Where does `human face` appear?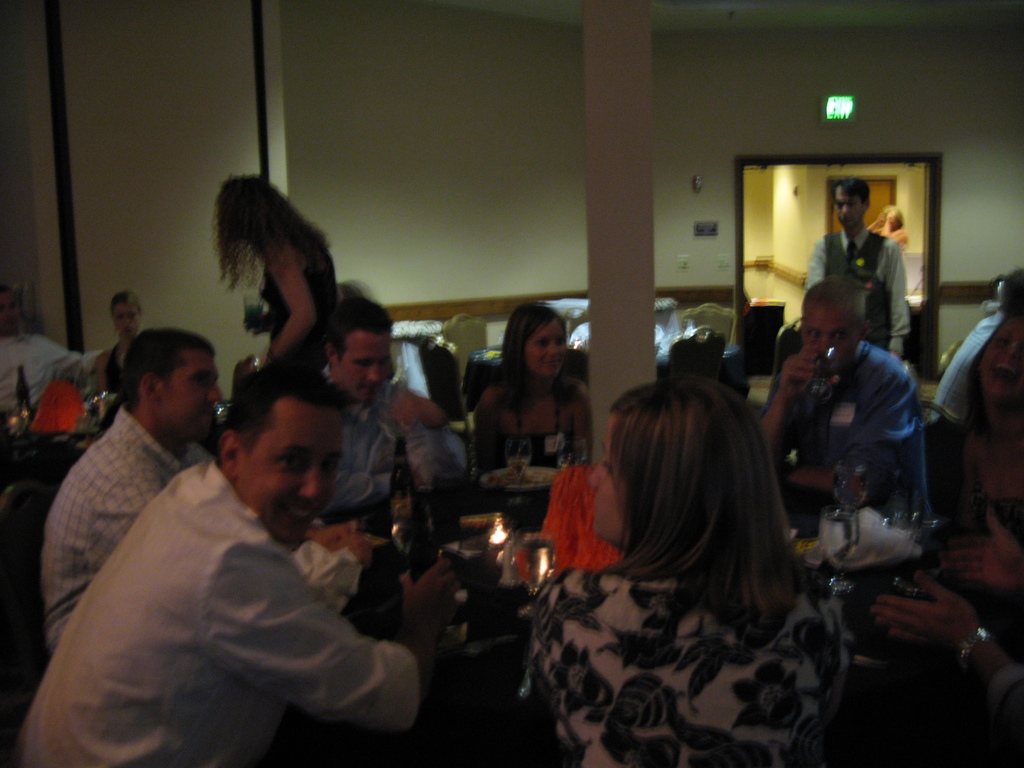
Appears at crop(116, 303, 141, 336).
